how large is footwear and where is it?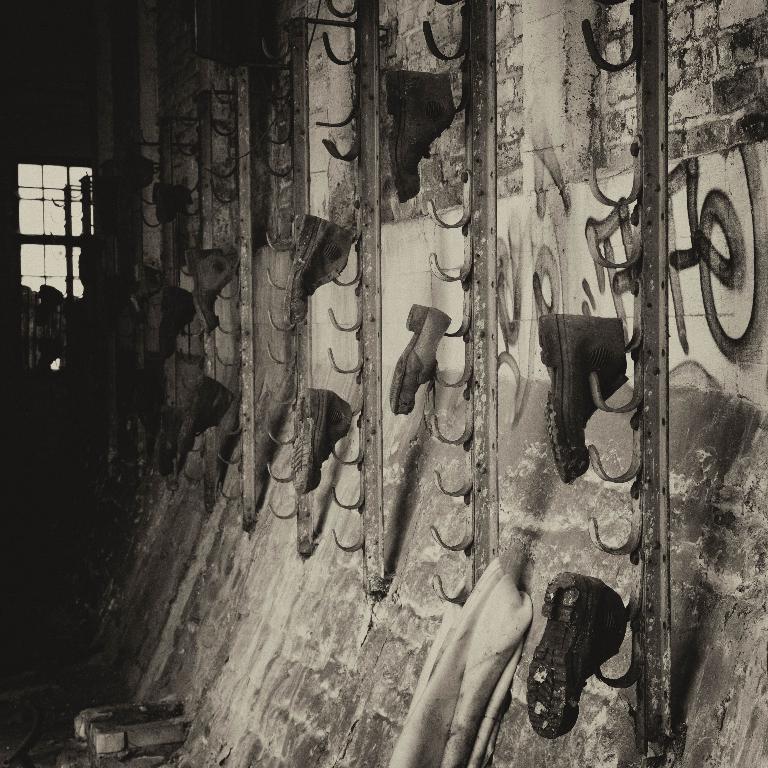
Bounding box: (387, 306, 455, 420).
